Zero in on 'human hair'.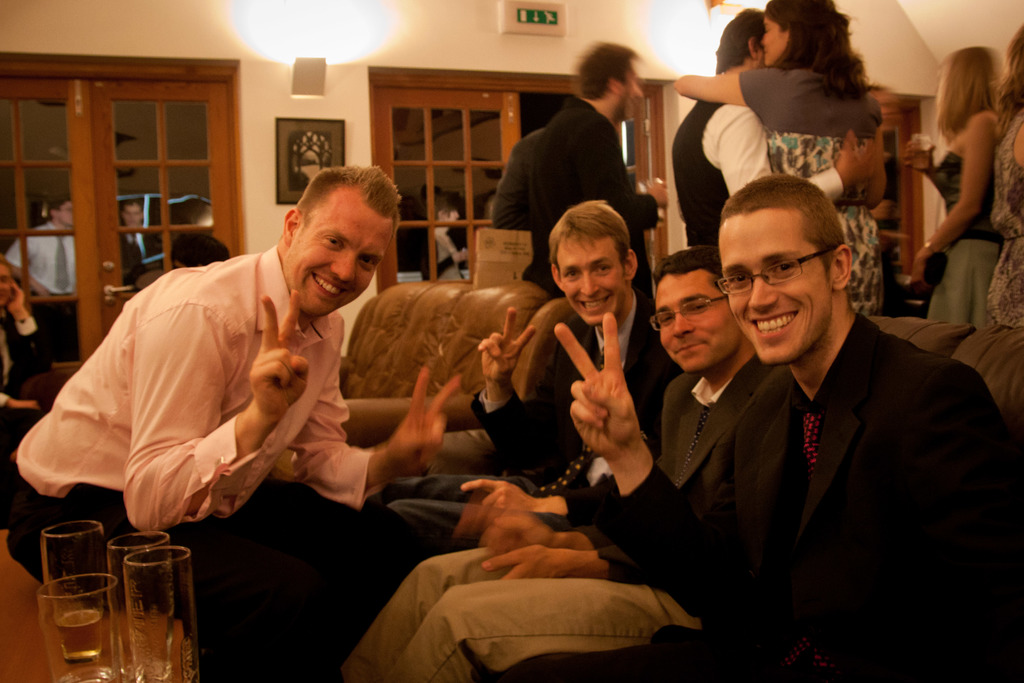
Zeroed in: (left=294, top=165, right=401, bottom=229).
